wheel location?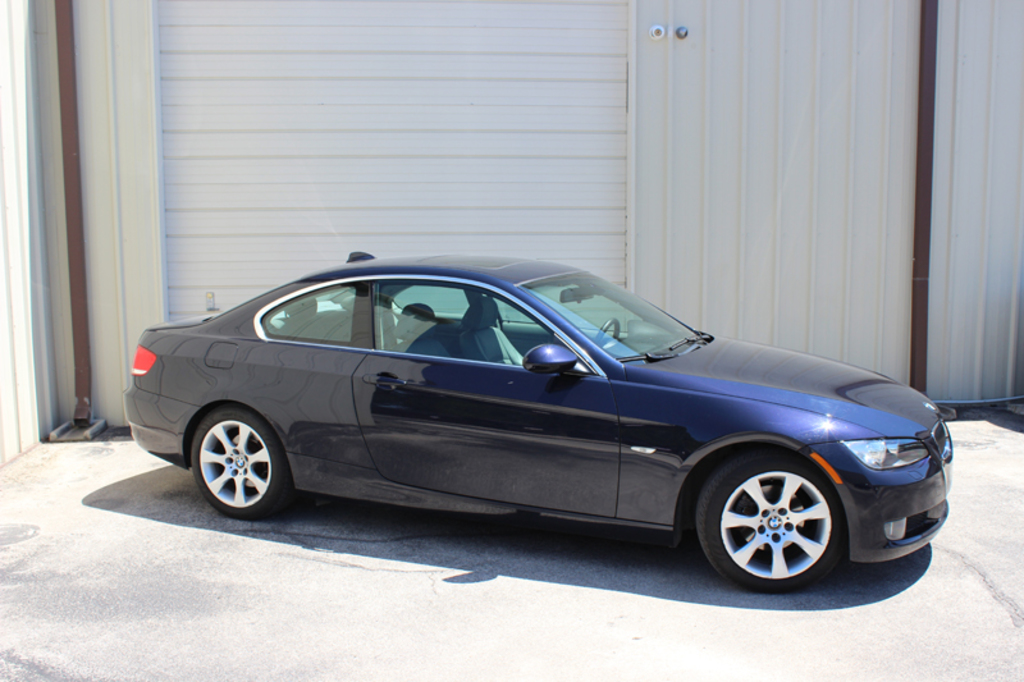
599/317/622/354
